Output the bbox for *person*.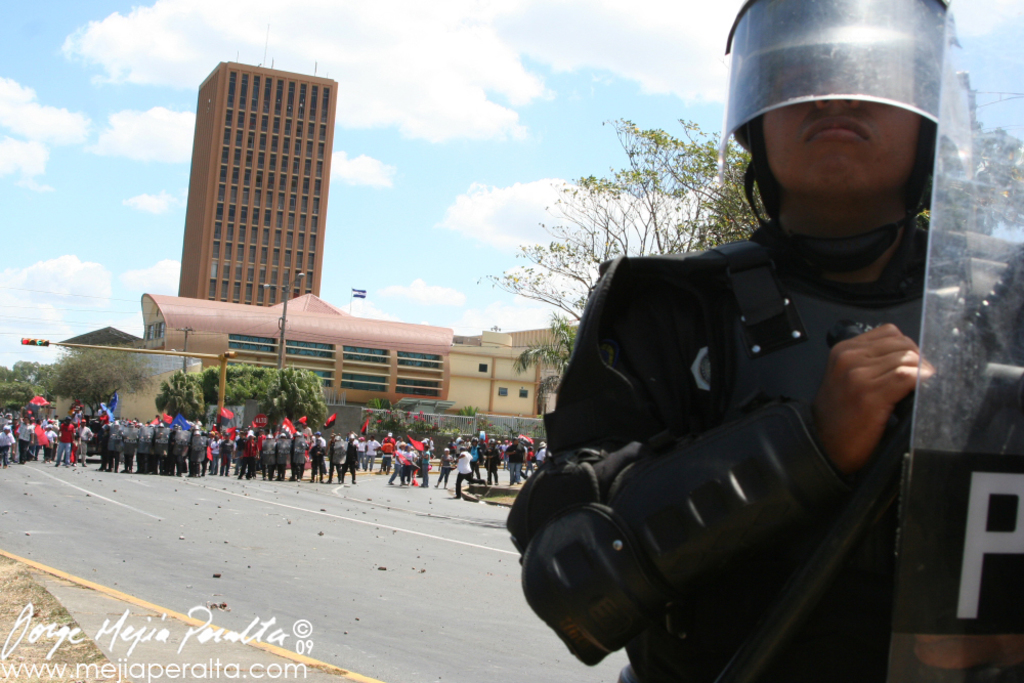
(x1=503, y1=0, x2=1023, y2=682).
